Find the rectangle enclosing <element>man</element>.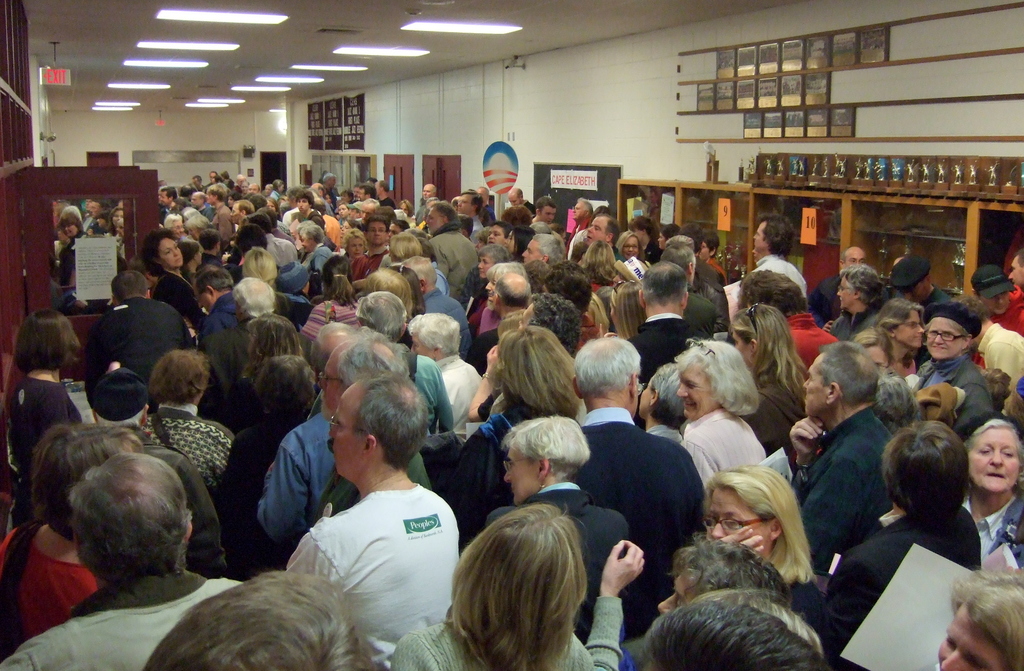
crop(260, 321, 358, 566).
